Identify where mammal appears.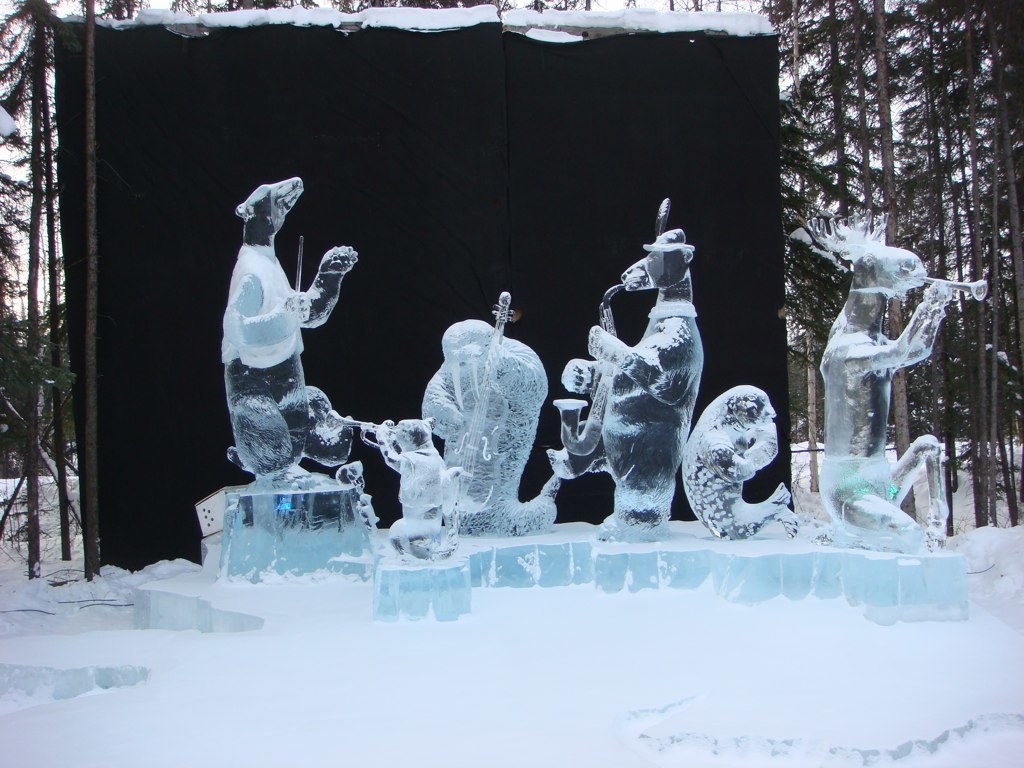
Appears at (left=373, top=419, right=451, bottom=562).
